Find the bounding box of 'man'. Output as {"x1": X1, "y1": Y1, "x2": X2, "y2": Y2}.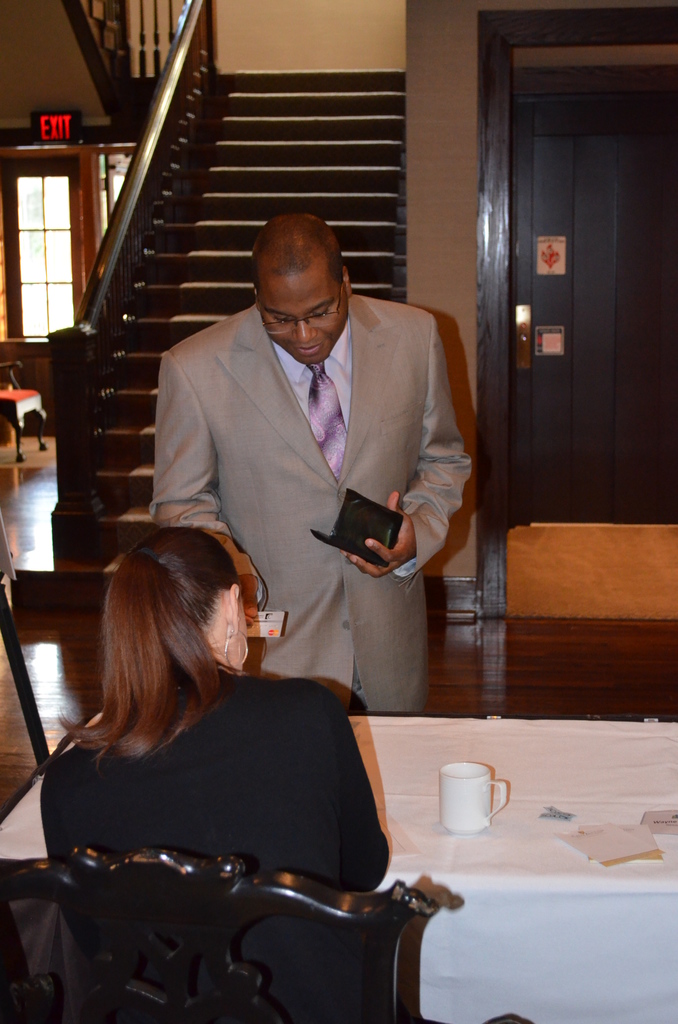
{"x1": 143, "y1": 219, "x2": 472, "y2": 740}.
